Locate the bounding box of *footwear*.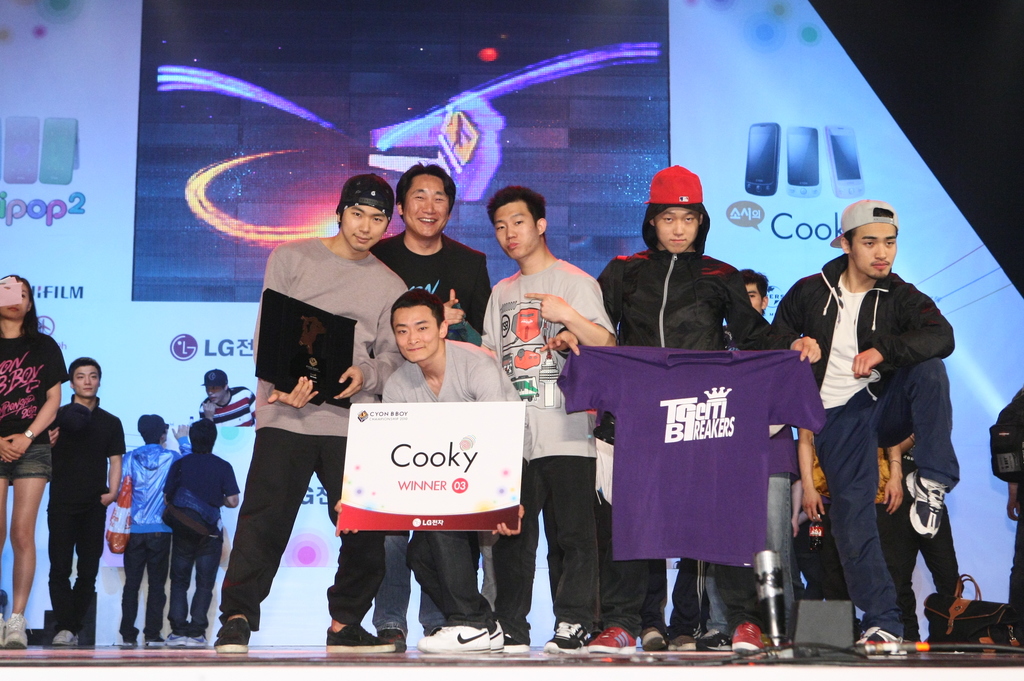
Bounding box: (643, 632, 674, 652).
